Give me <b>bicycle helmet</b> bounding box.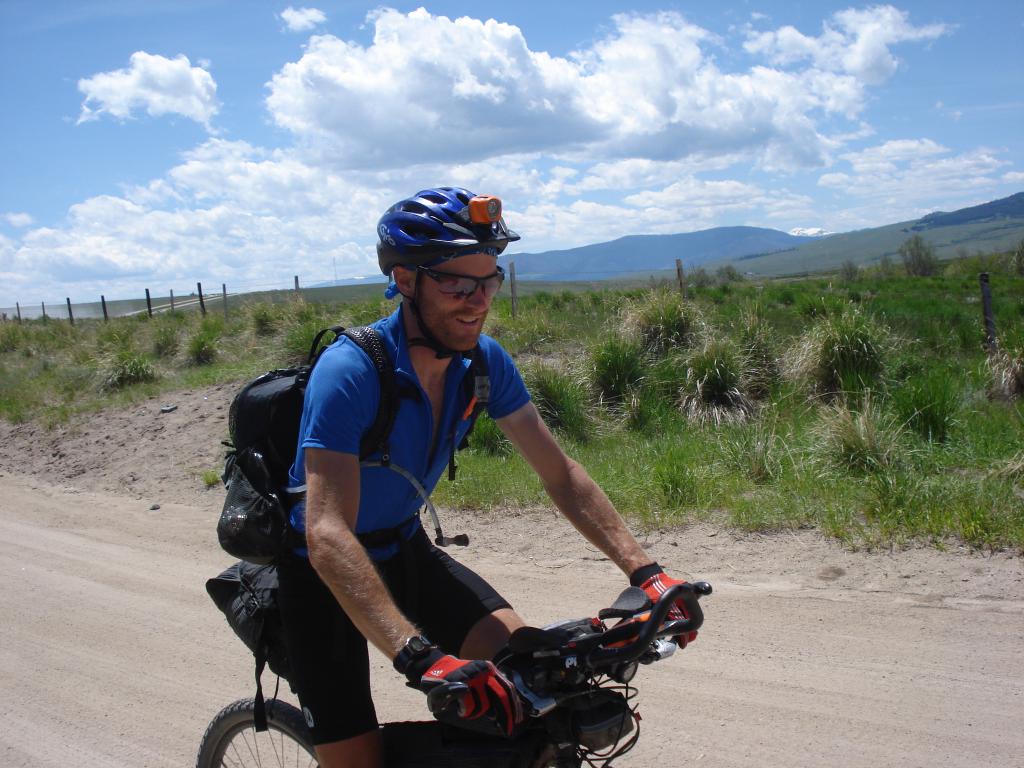
x1=375 y1=181 x2=521 y2=362.
